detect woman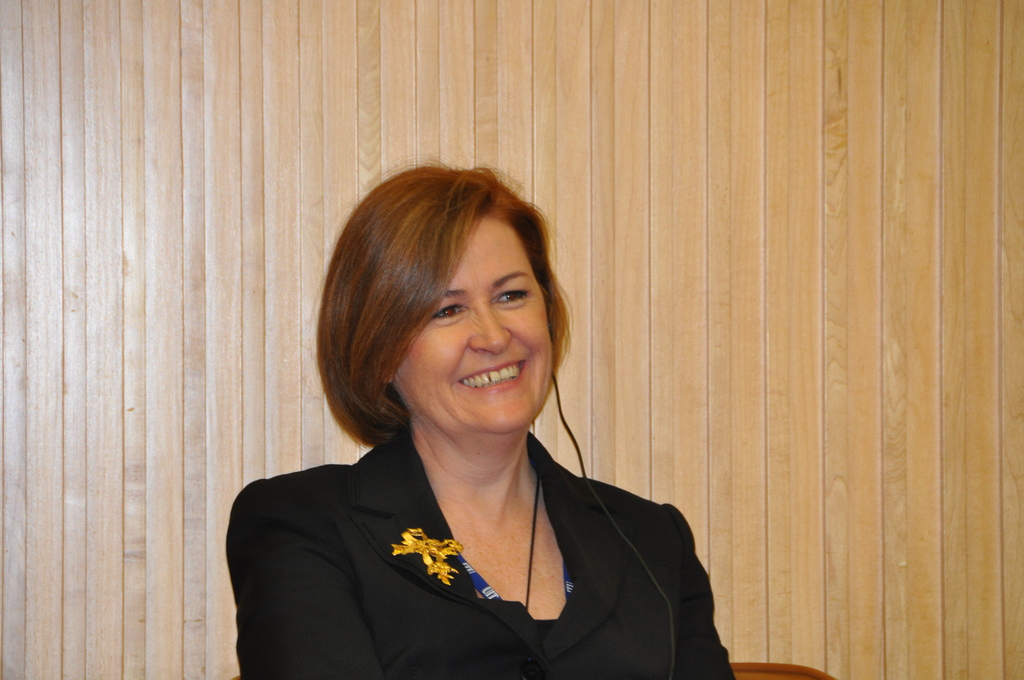
[left=234, top=153, right=726, bottom=679]
